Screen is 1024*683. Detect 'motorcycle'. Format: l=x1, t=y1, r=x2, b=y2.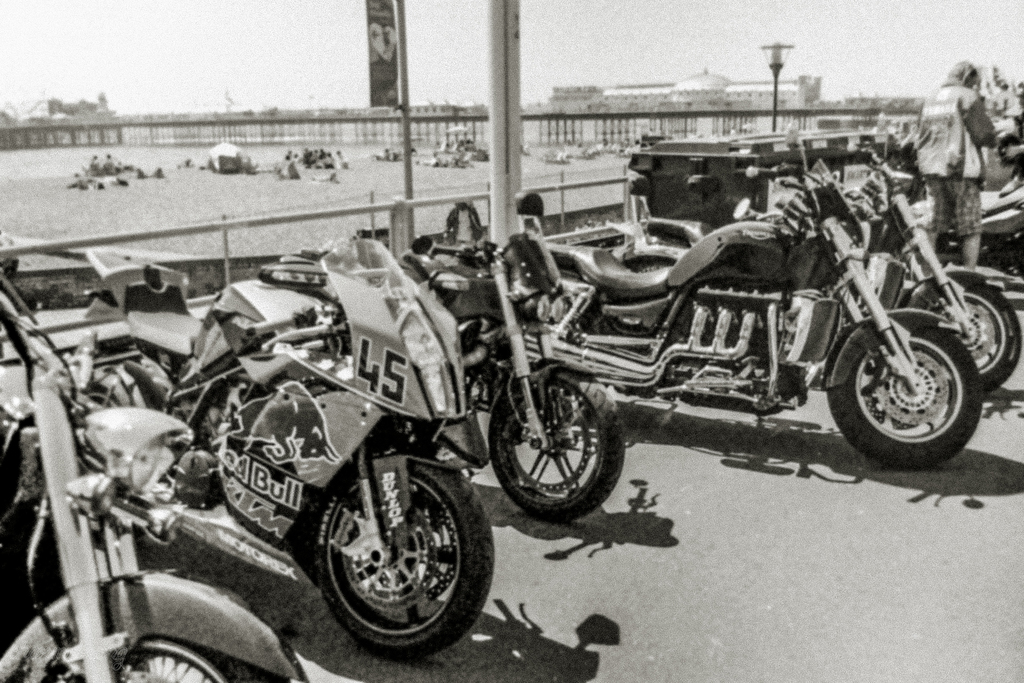
l=515, t=126, r=984, b=465.
